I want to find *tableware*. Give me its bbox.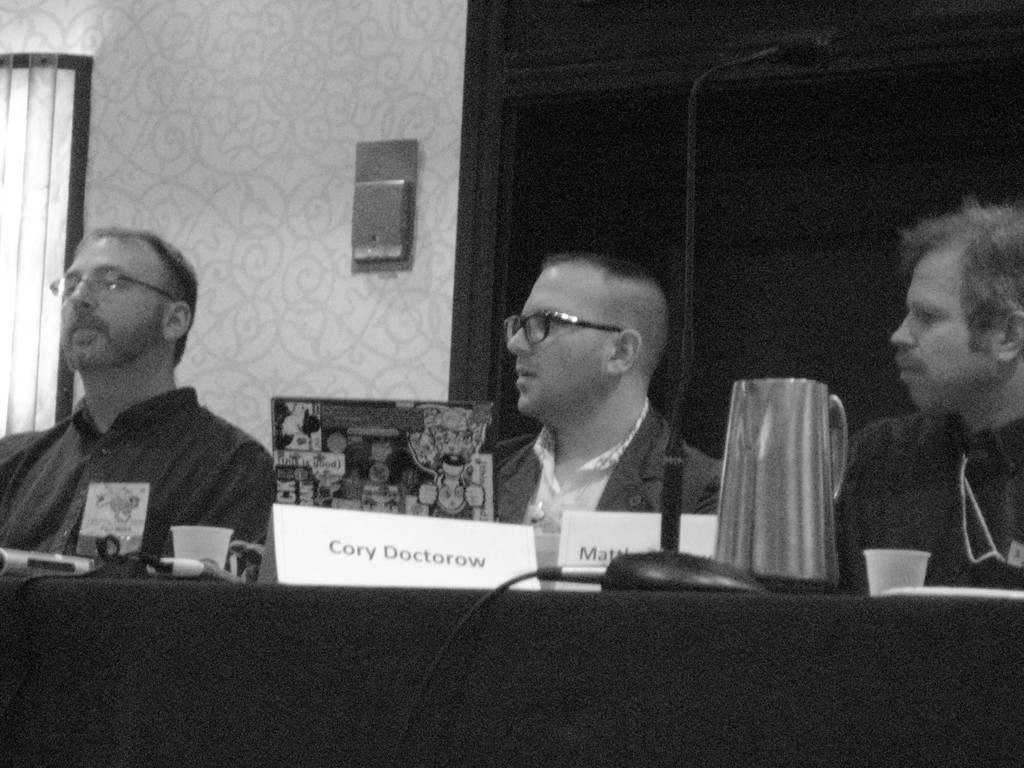
box=[172, 519, 235, 572].
